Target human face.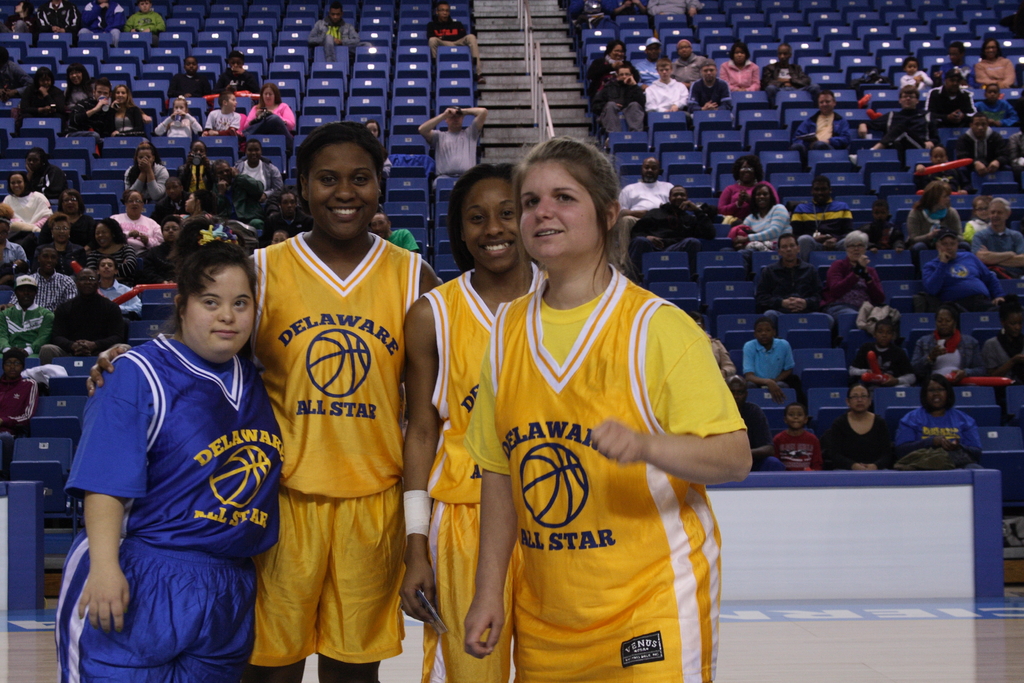
Target region: select_region(309, 143, 383, 238).
